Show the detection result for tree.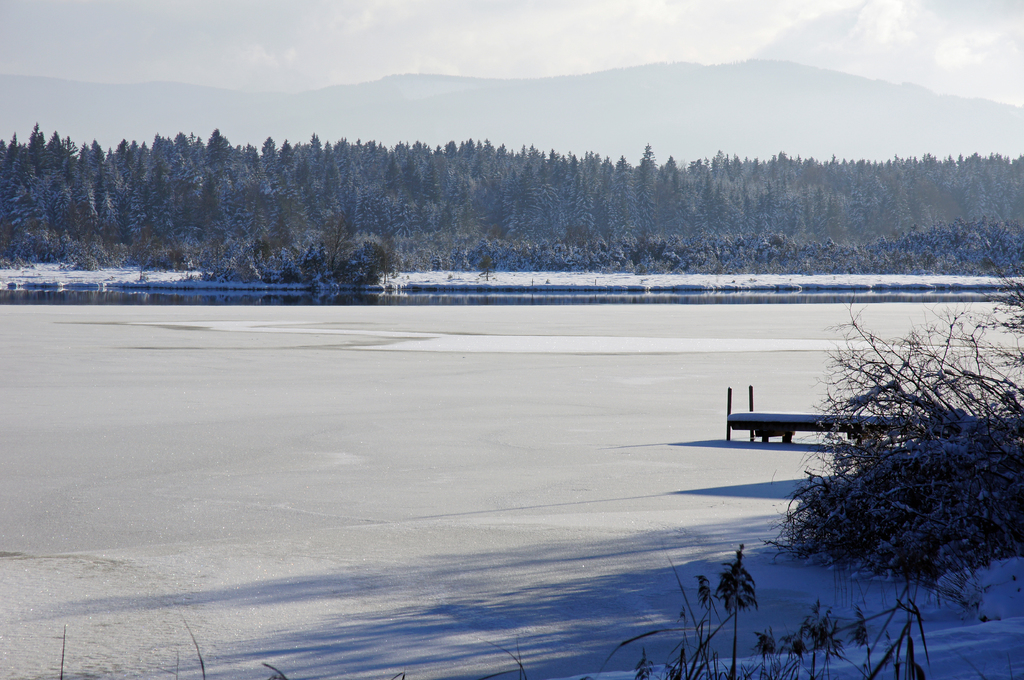
BBox(782, 281, 1023, 585).
